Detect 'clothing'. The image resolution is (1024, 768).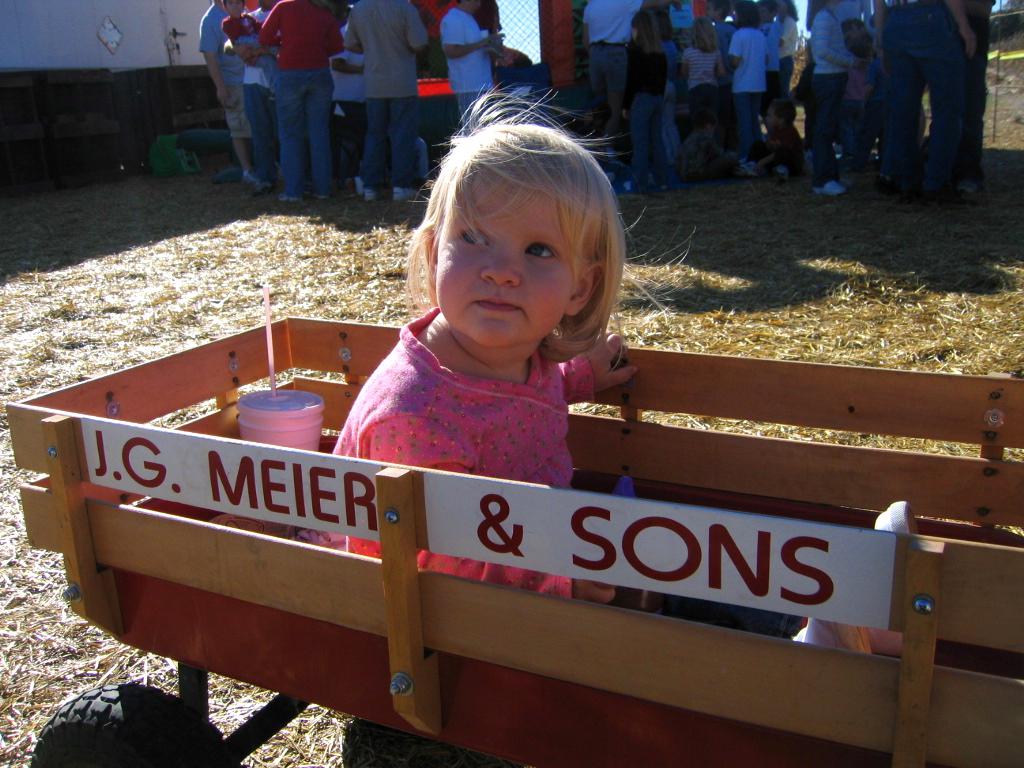
<region>733, 88, 757, 155</region>.
